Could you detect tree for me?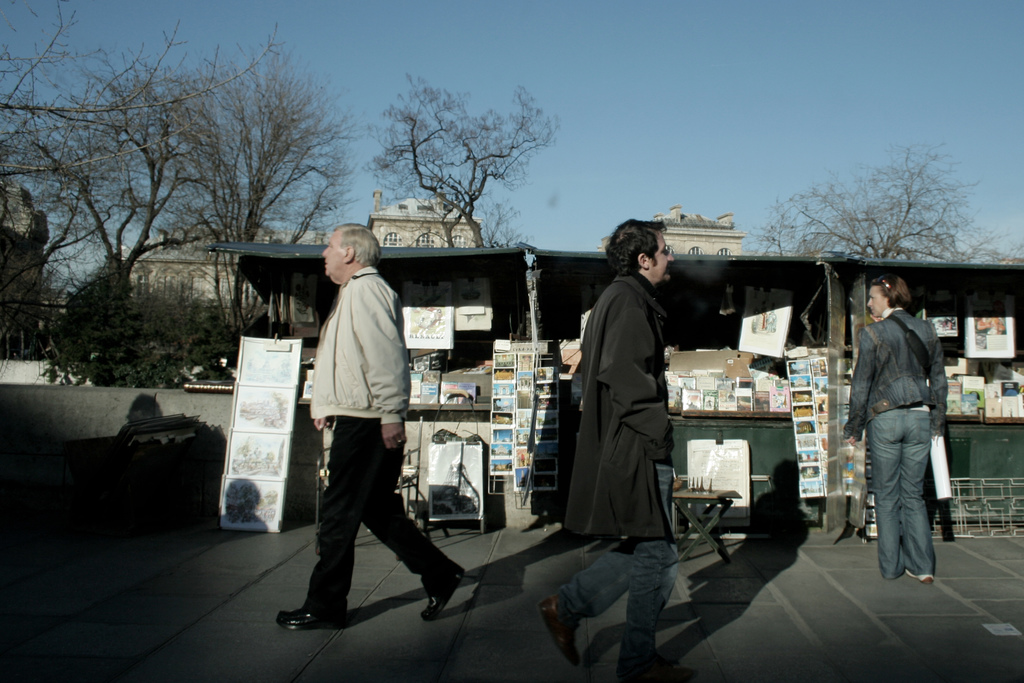
Detection result: pyautogui.locateOnScreen(737, 132, 1020, 263).
